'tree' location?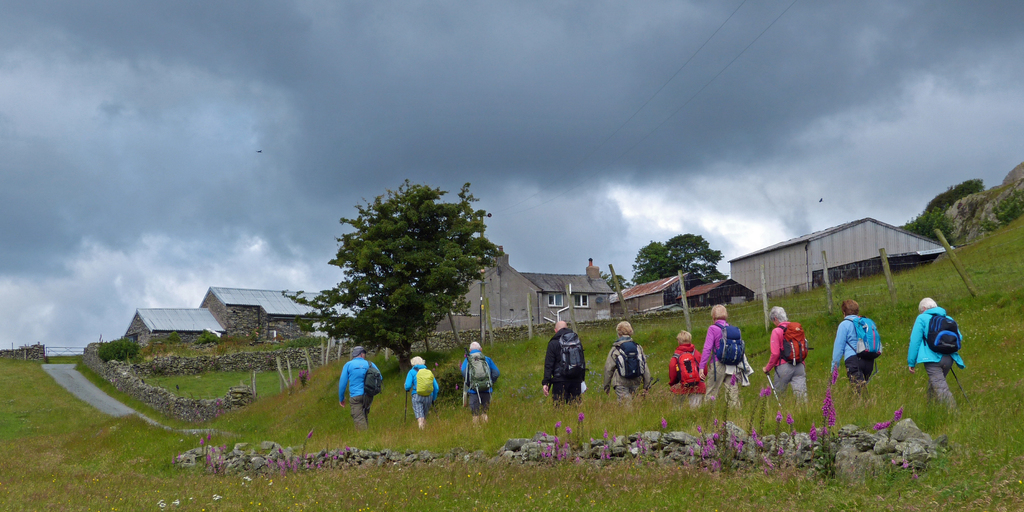
[659,232,724,289]
